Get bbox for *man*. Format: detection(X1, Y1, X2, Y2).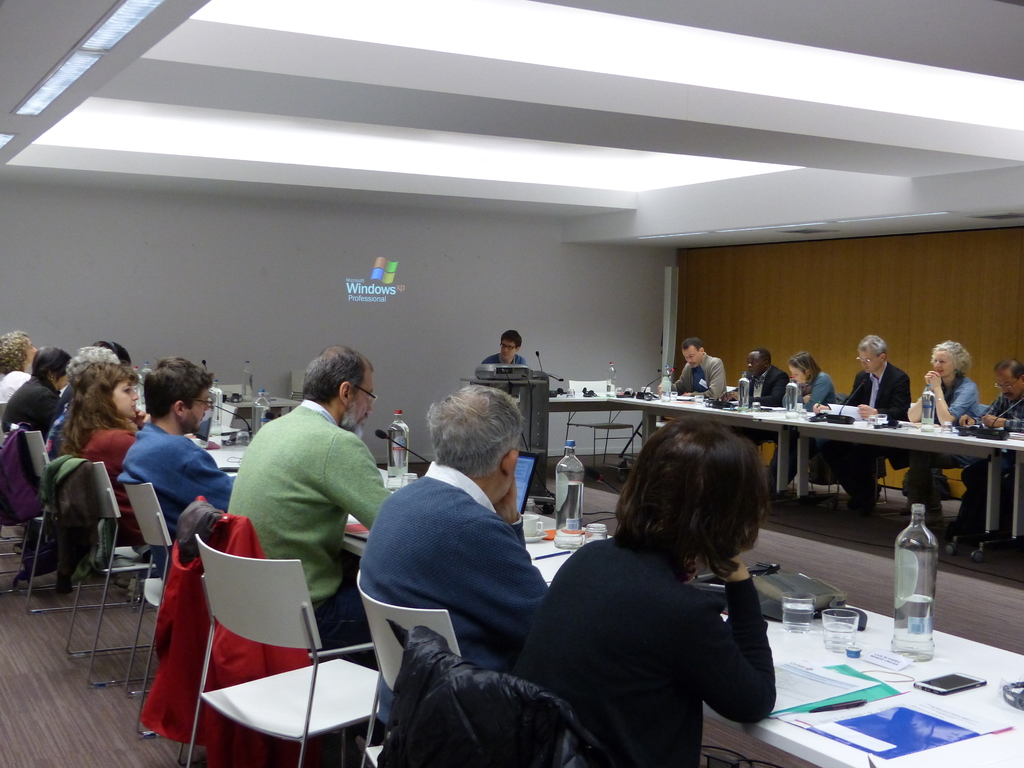
detection(957, 358, 1023, 556).
